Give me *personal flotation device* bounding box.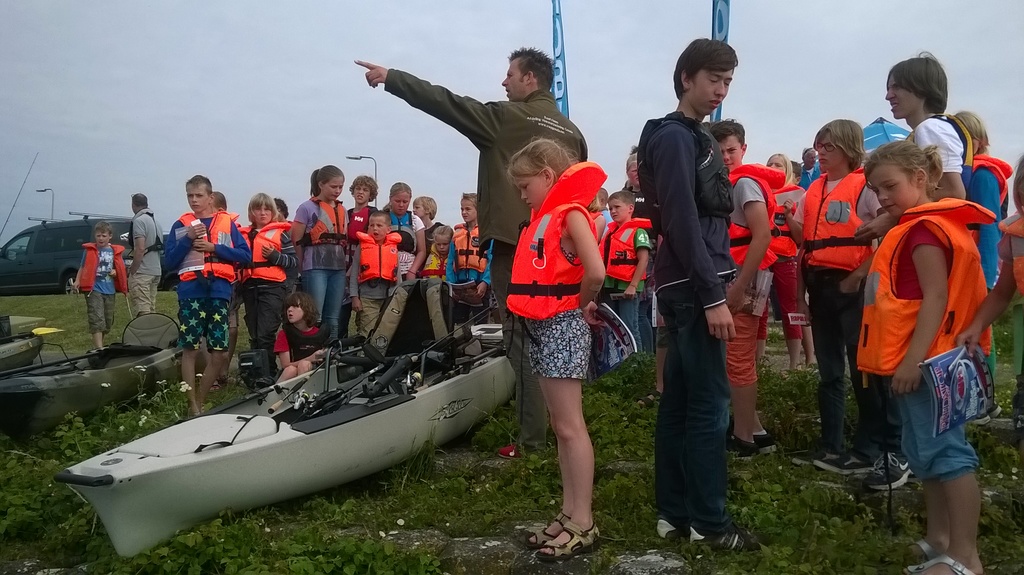
<bbox>350, 227, 406, 288</bbox>.
